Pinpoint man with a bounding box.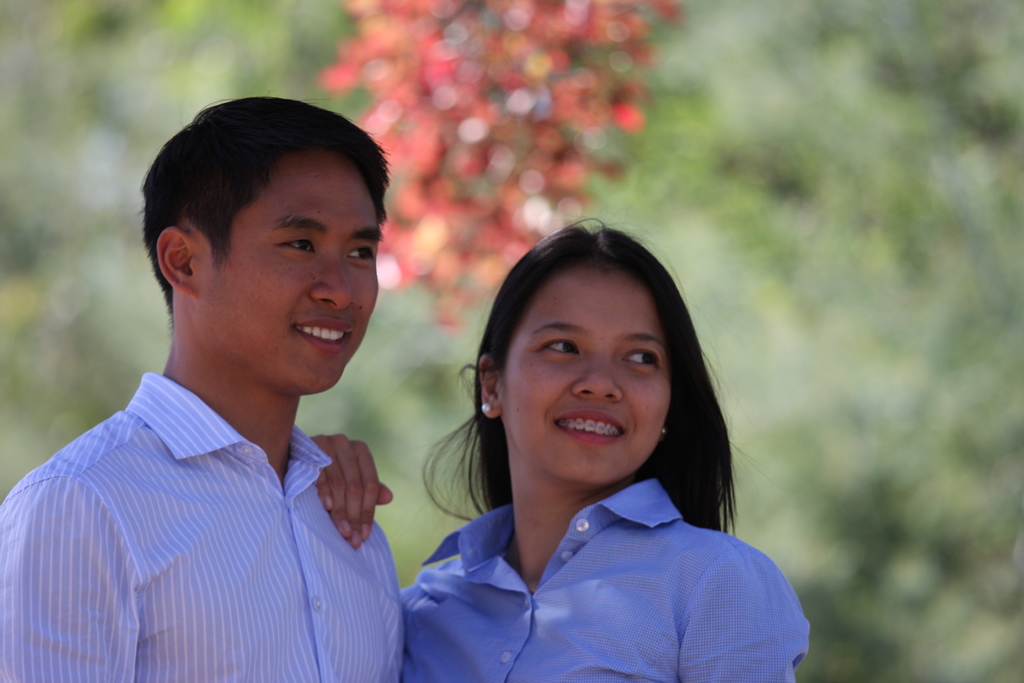
bbox=(8, 106, 464, 675).
